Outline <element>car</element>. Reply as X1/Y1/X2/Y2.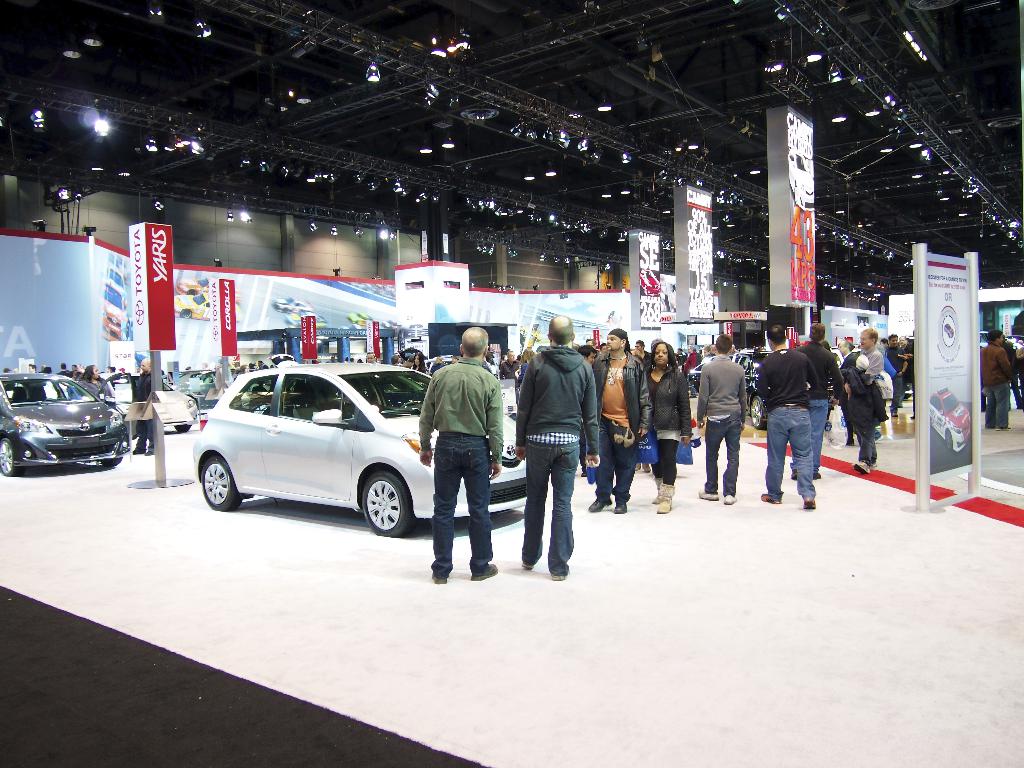
271/297/314/313.
